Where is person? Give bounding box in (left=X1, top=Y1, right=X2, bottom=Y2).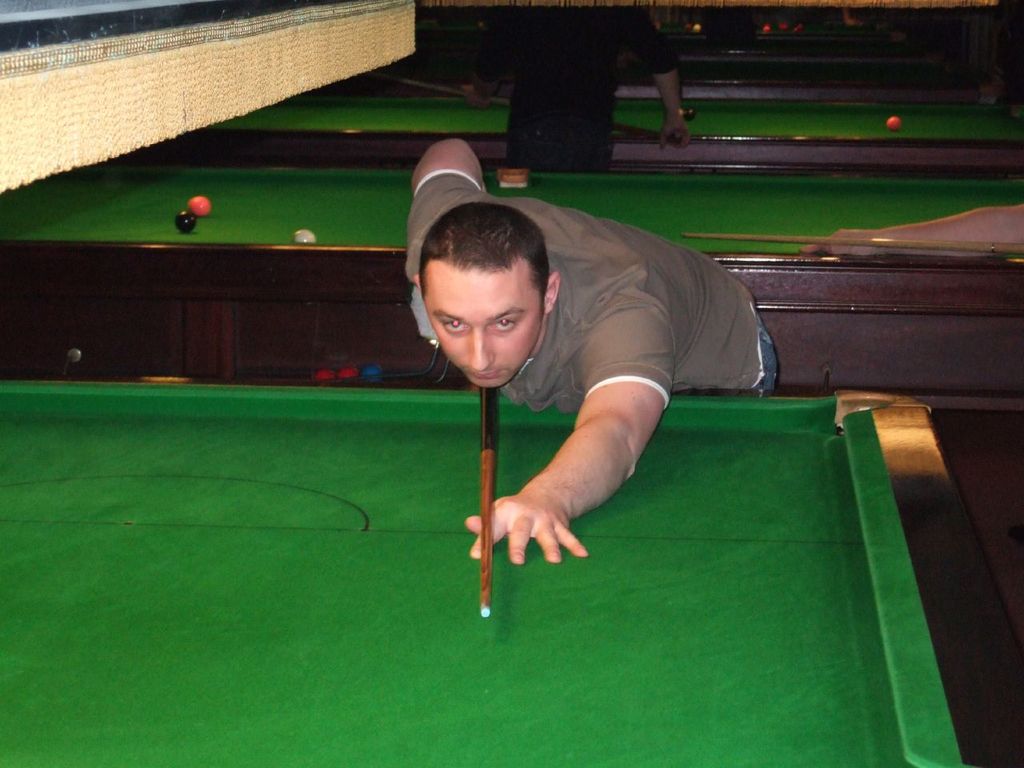
(left=402, top=134, right=778, bottom=562).
